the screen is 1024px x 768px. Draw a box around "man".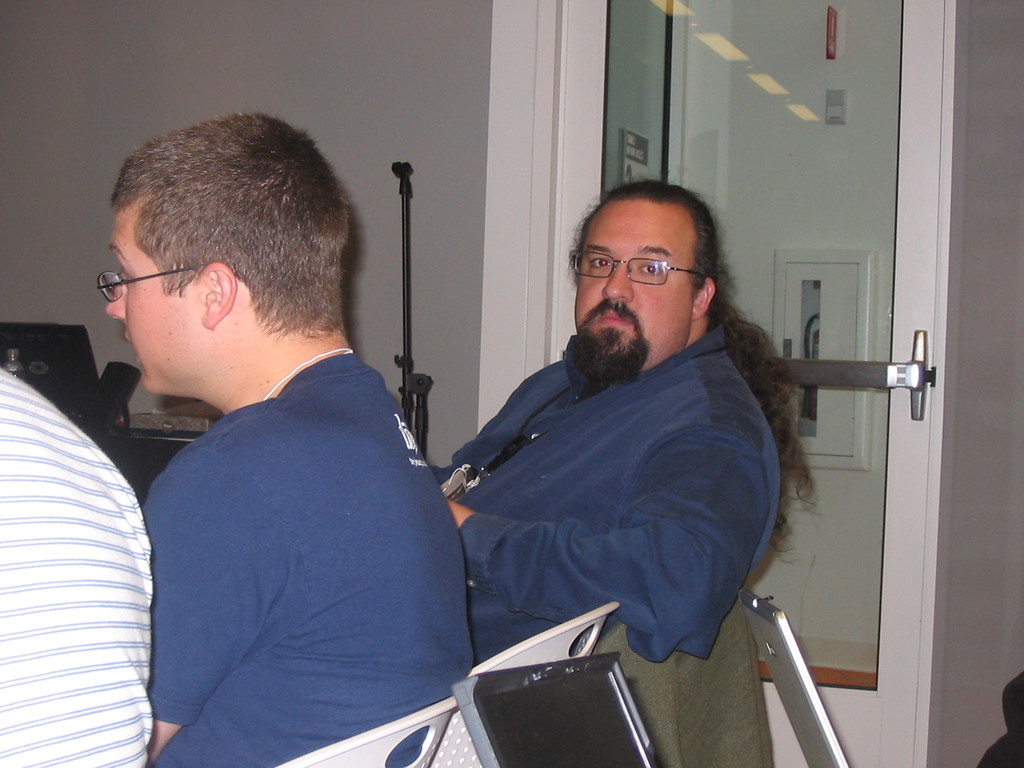
x1=93, y1=105, x2=471, y2=767.
